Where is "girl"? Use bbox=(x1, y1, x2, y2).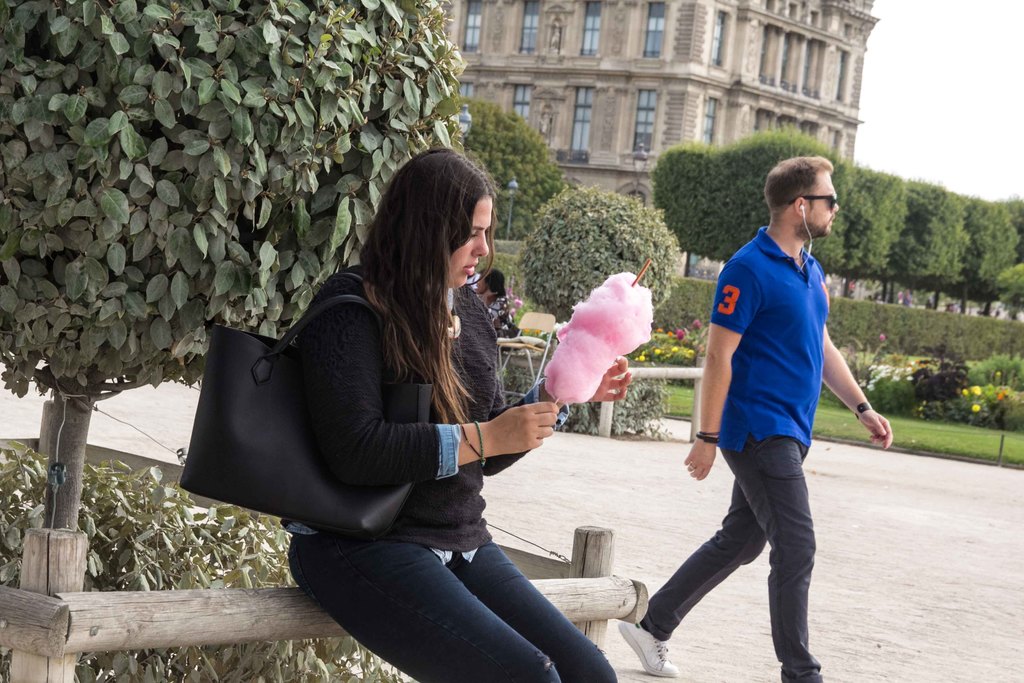
bbox=(284, 146, 620, 682).
